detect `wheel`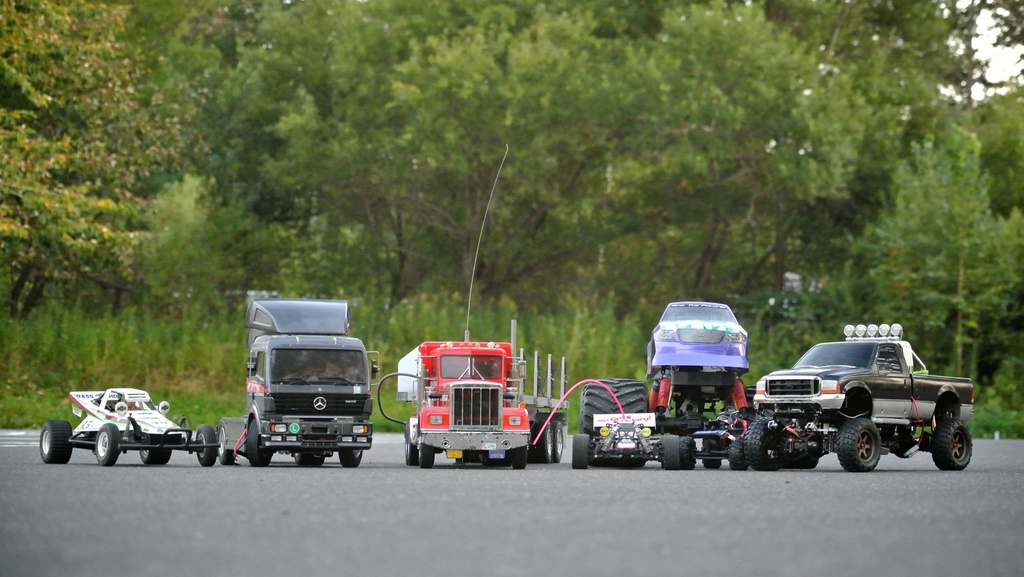
496/434/533/471
